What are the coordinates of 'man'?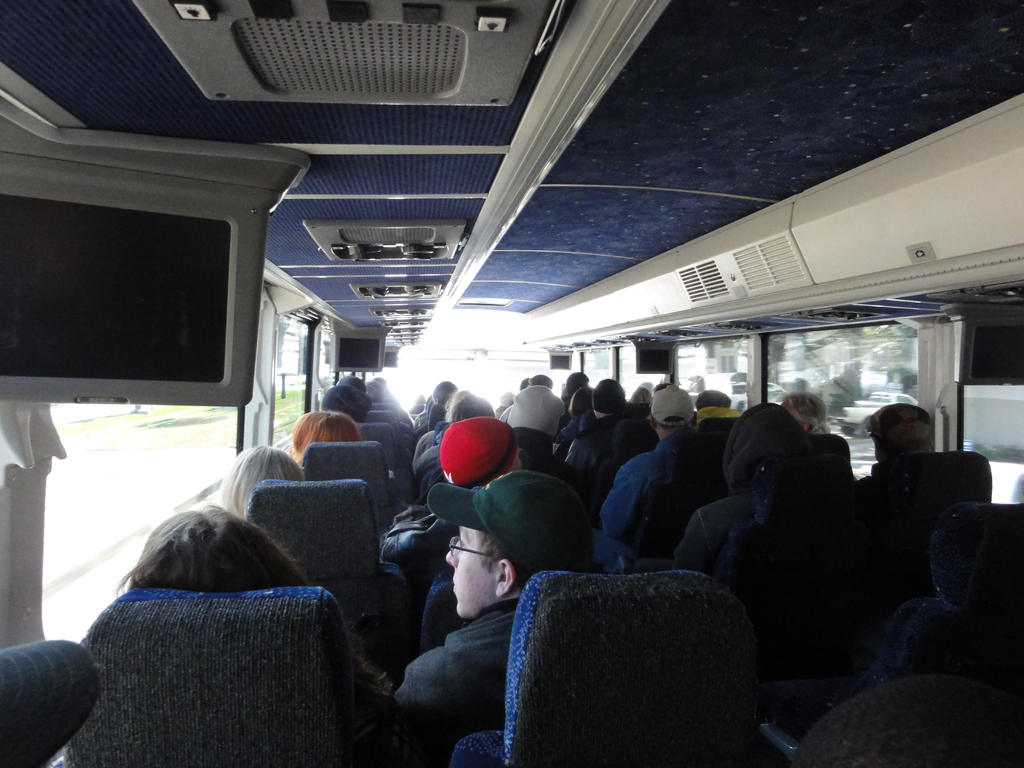
{"x1": 849, "y1": 387, "x2": 952, "y2": 489}.
